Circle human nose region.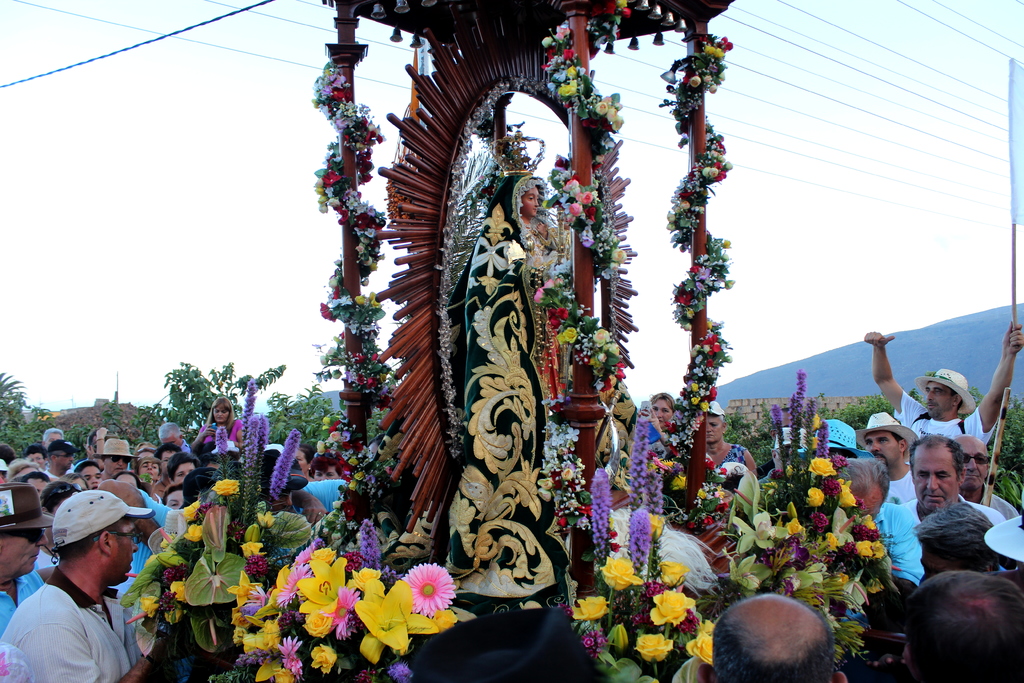
Region: x1=34 y1=534 x2=47 y2=547.
